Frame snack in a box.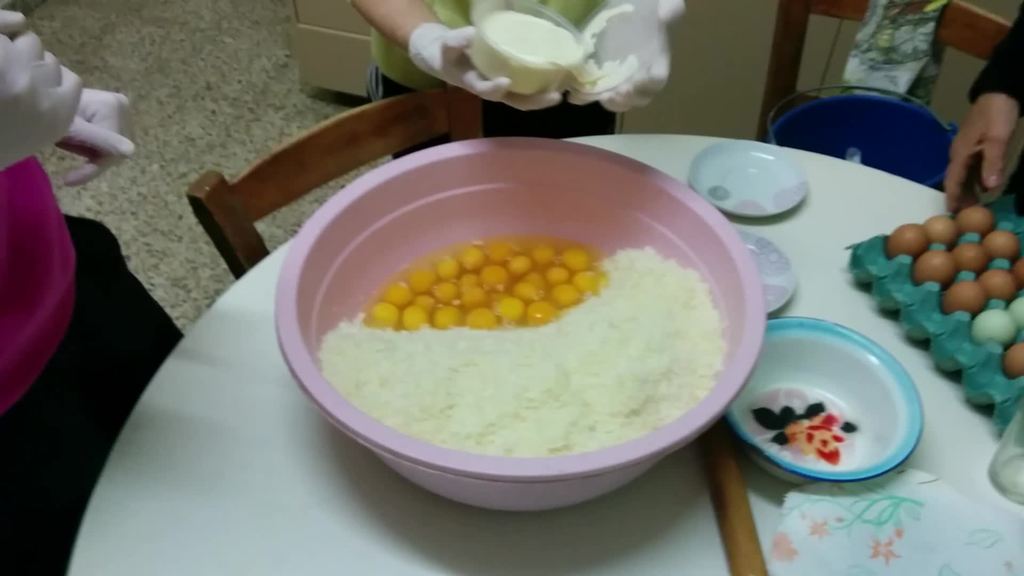
884/201/1023/372.
